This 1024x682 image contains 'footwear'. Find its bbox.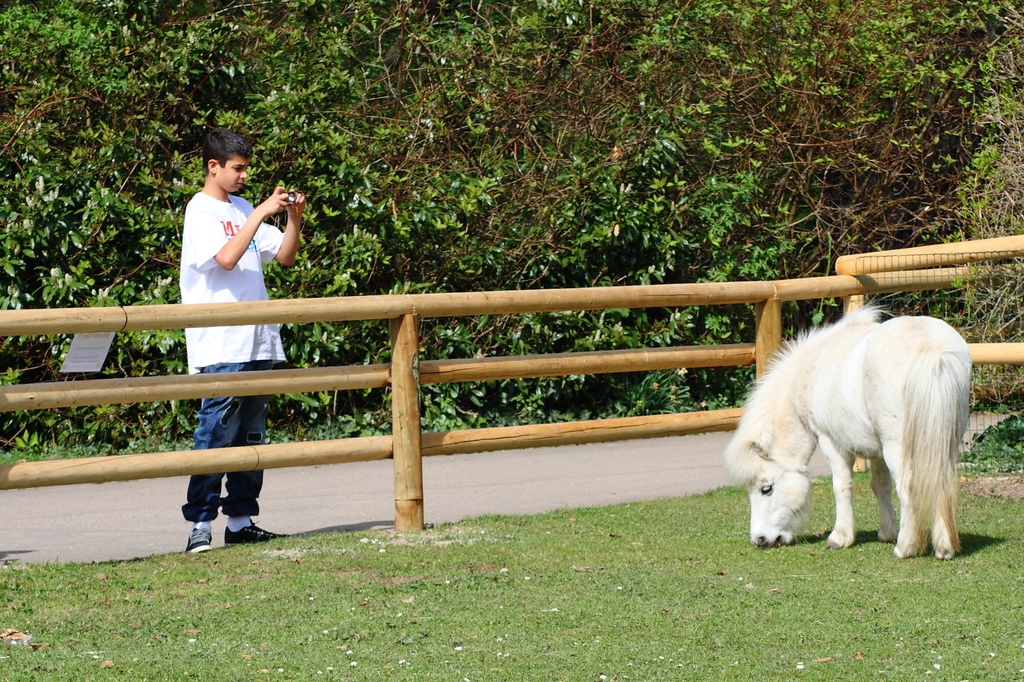
left=225, top=520, right=285, bottom=546.
